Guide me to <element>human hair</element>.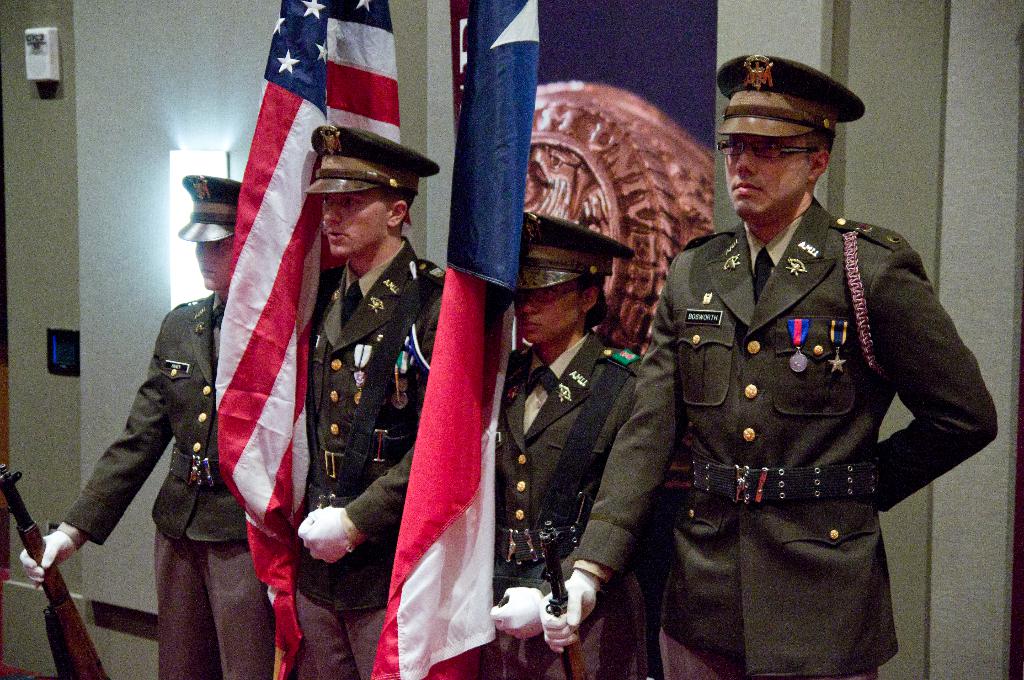
Guidance: l=800, t=123, r=837, b=162.
